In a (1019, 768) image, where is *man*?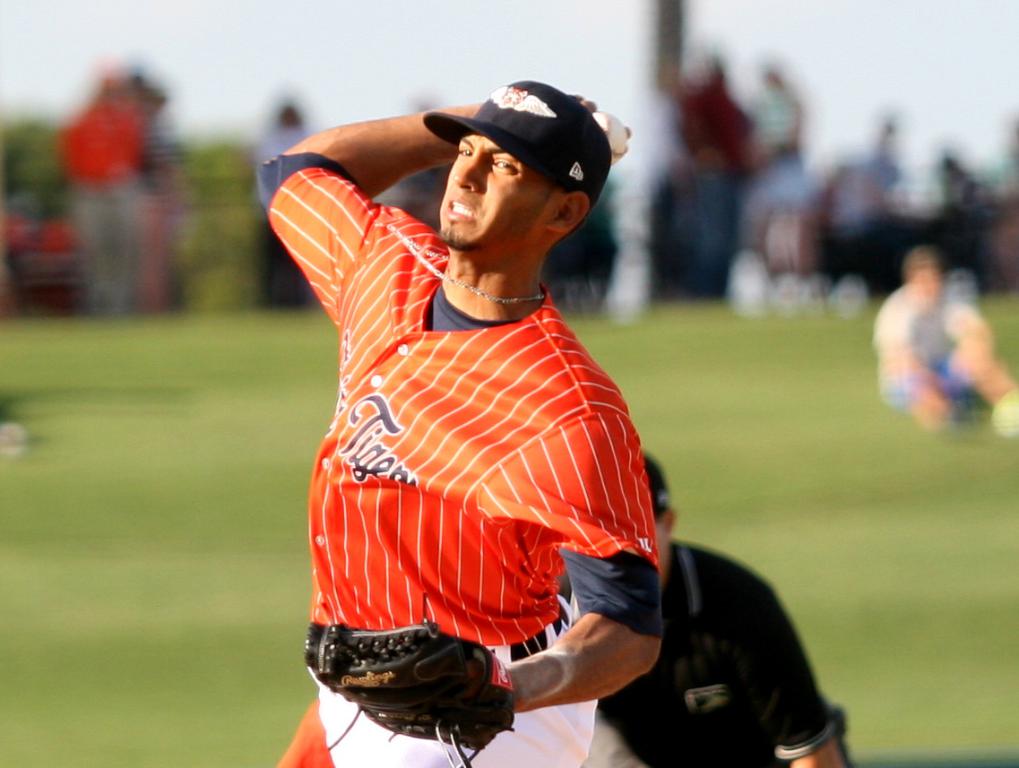
x1=598 y1=454 x2=856 y2=767.
